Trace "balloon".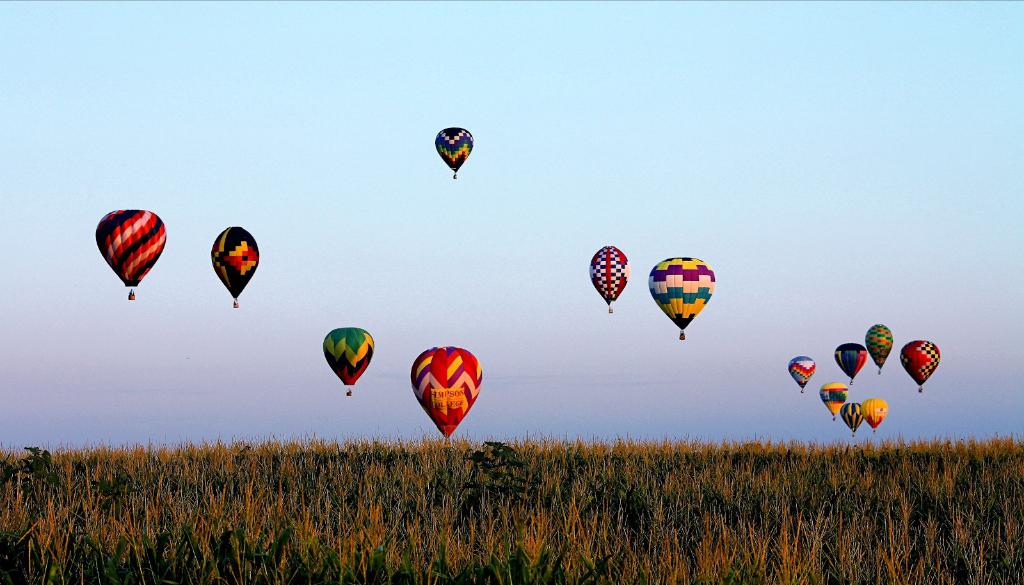
Traced to x1=839, y1=398, x2=869, y2=431.
